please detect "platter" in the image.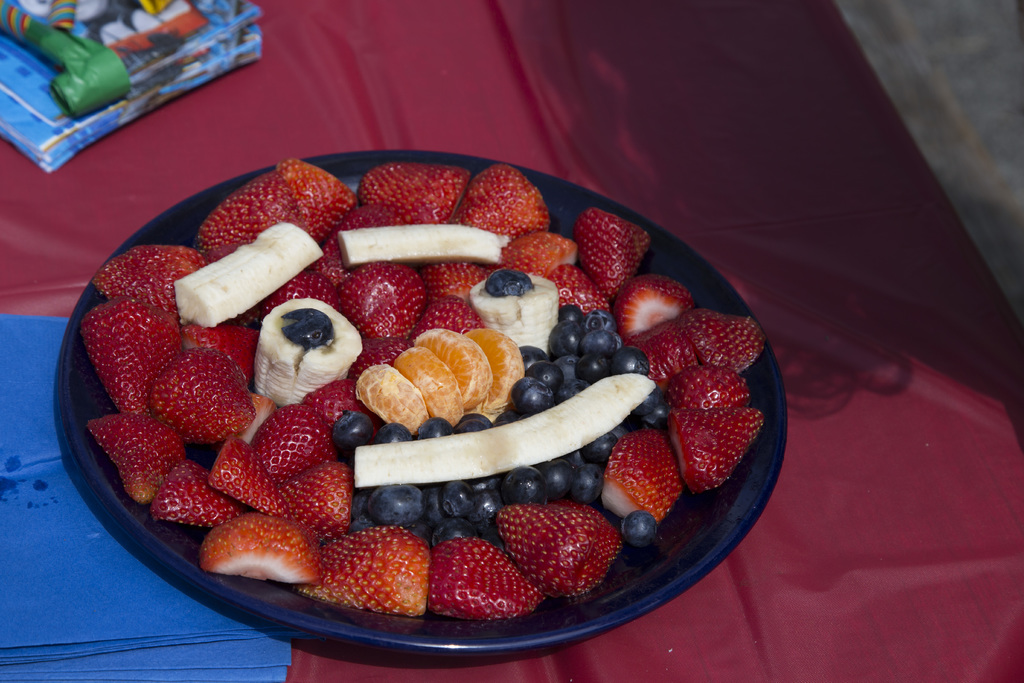
[56,152,787,670].
